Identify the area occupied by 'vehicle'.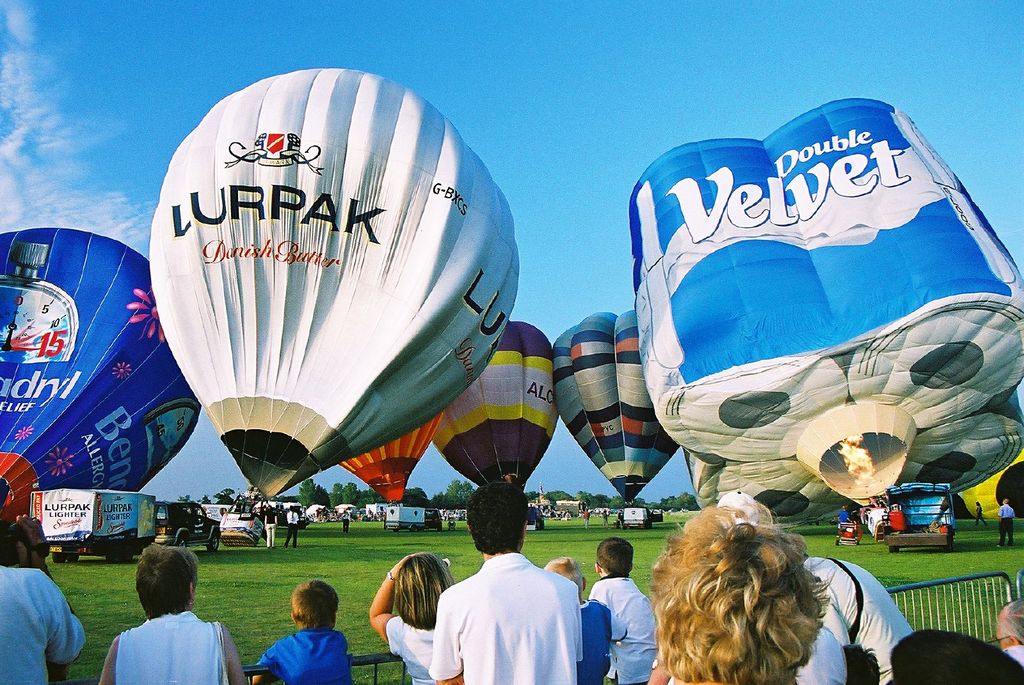
Area: <box>388,501,442,535</box>.
